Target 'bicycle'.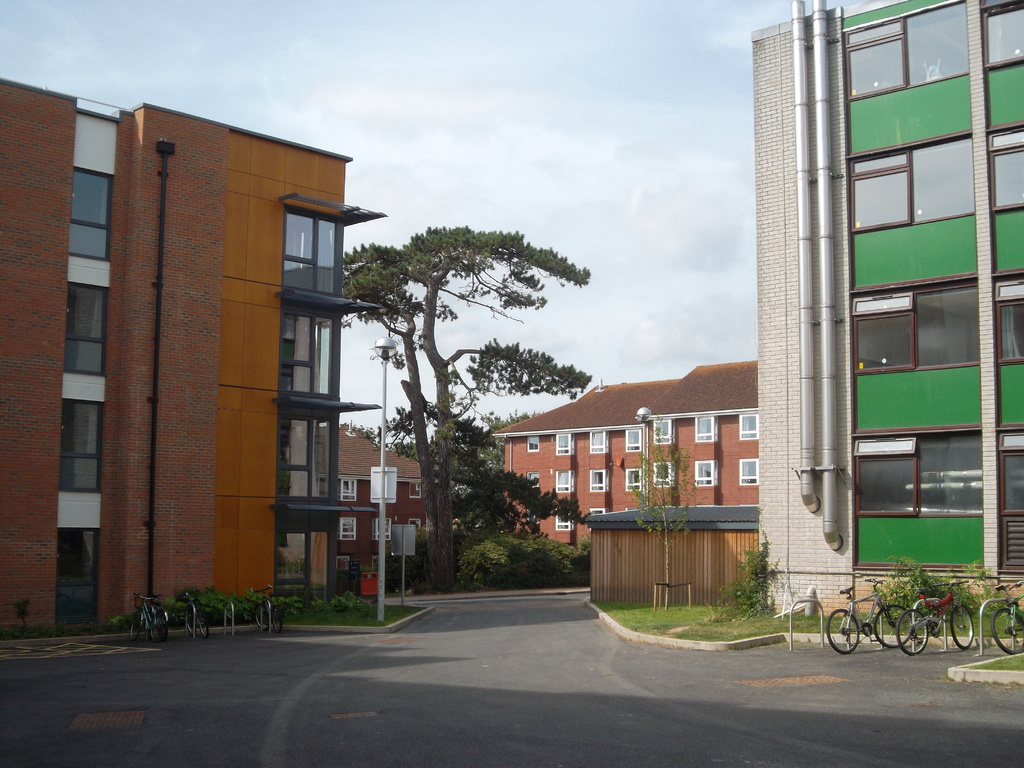
Target region: detection(252, 585, 285, 634).
